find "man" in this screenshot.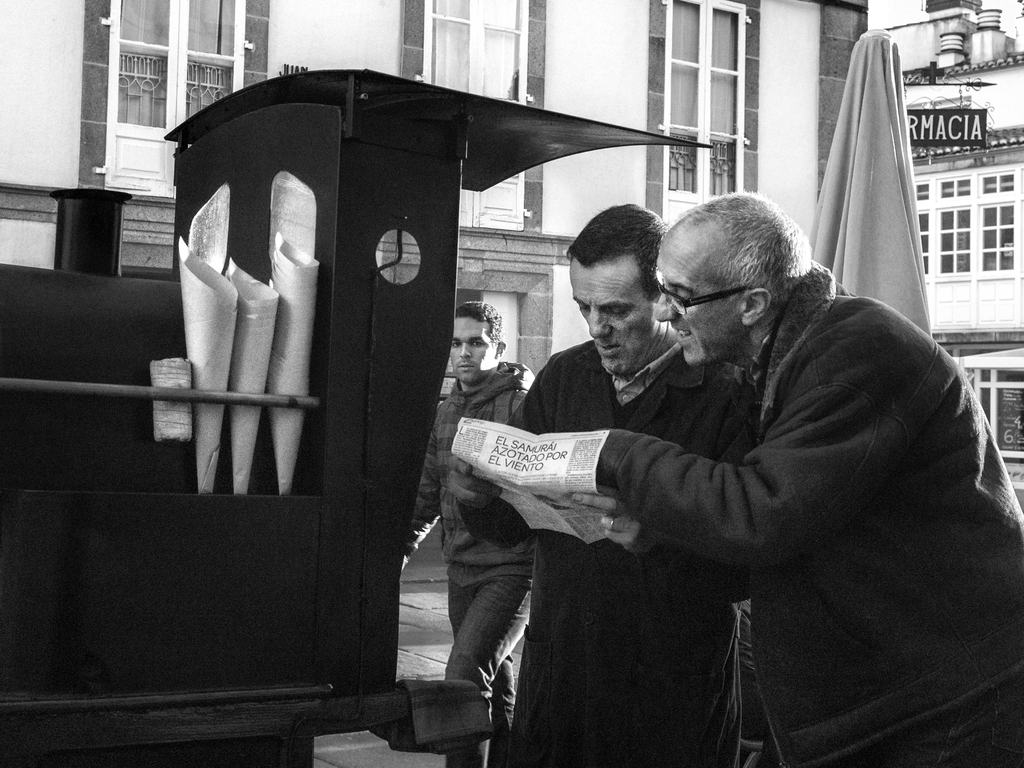
The bounding box for "man" is [445,205,772,767].
